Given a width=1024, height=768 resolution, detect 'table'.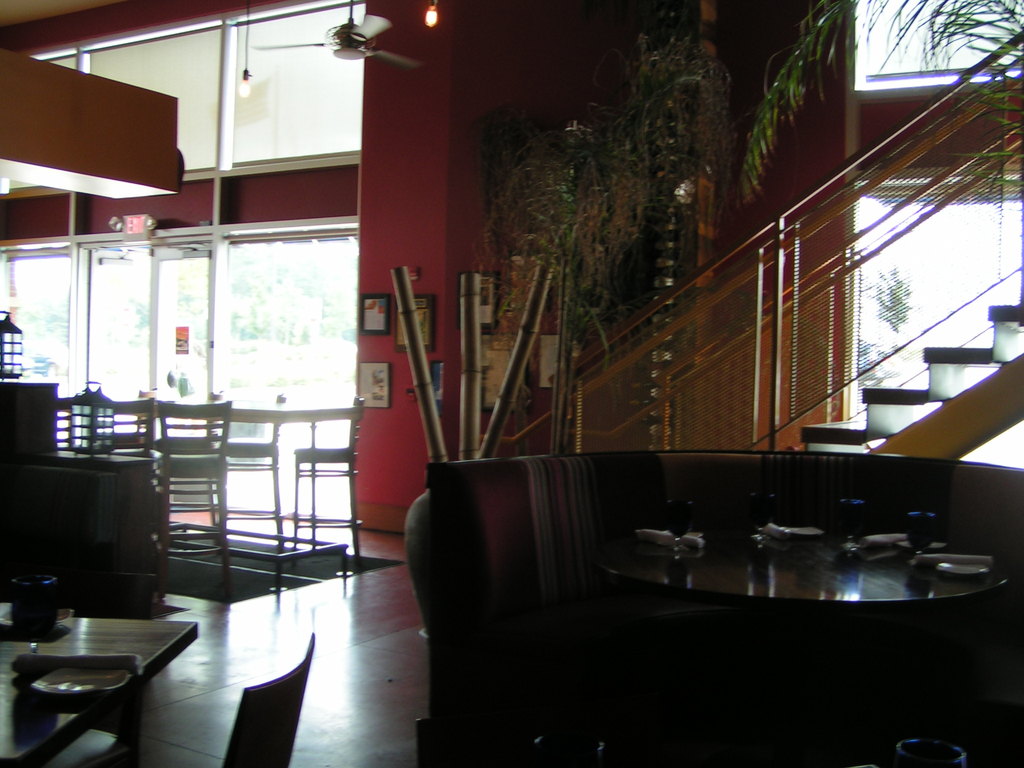
detection(27, 445, 154, 617).
